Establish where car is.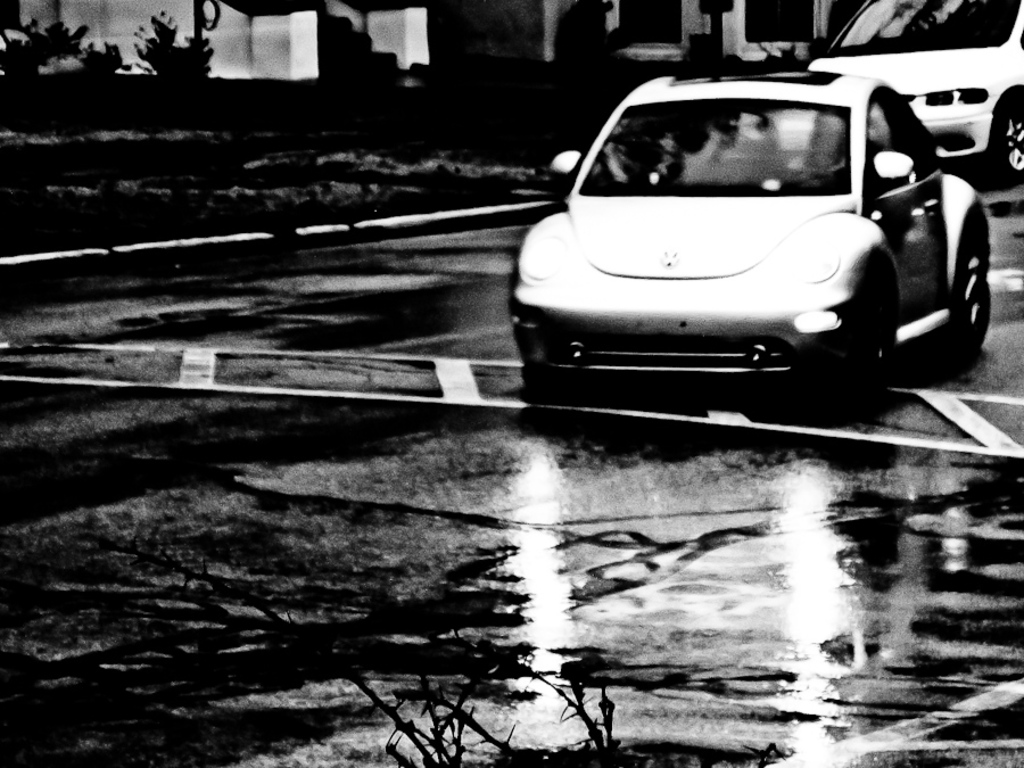
Established at box(492, 44, 997, 451).
